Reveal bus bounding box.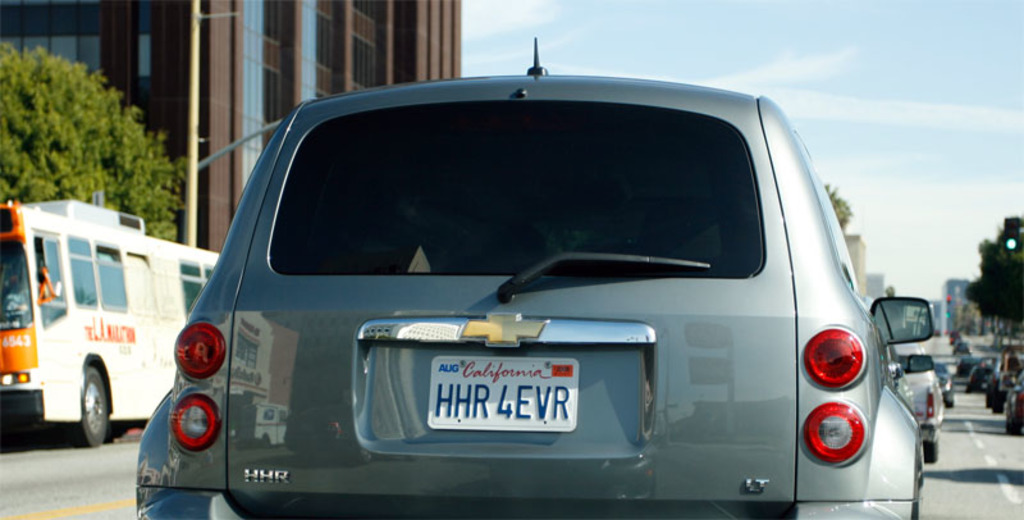
Revealed: <box>3,199,224,450</box>.
